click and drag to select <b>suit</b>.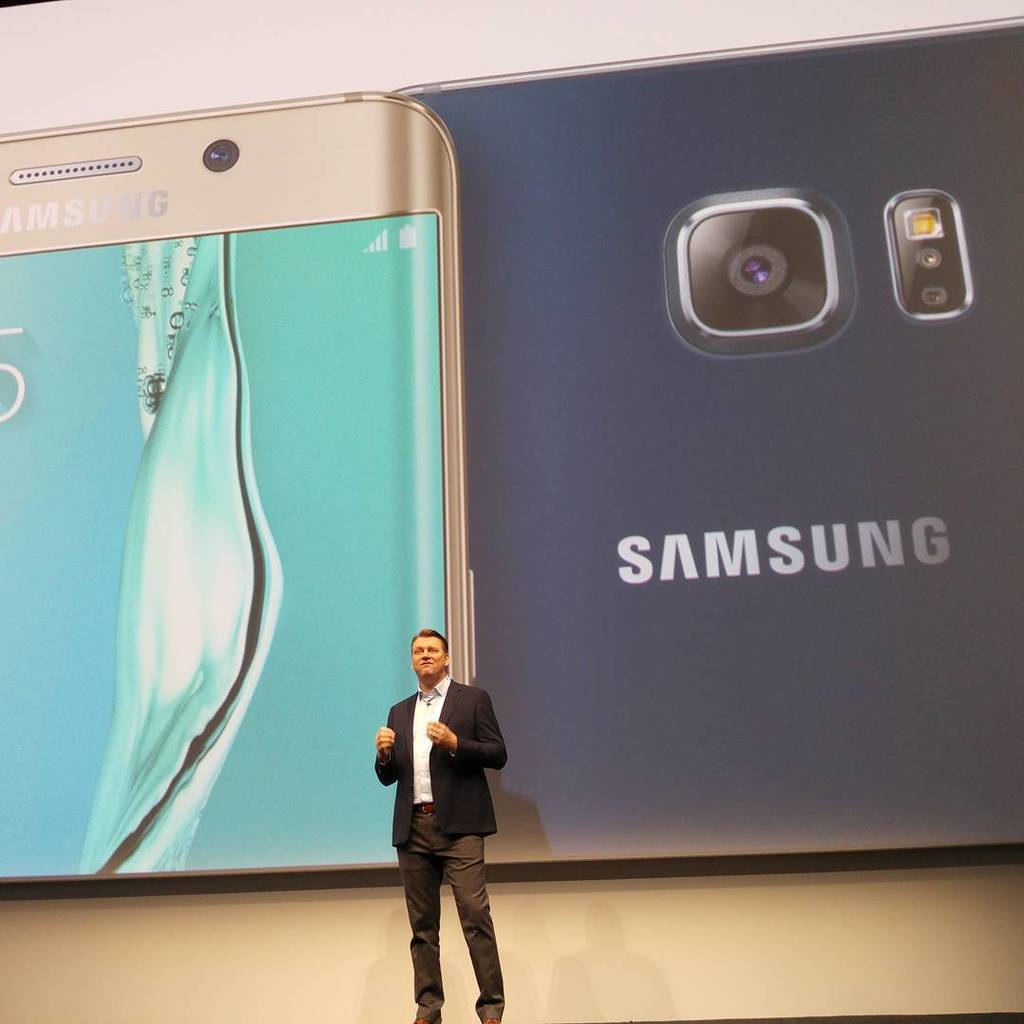
Selection: left=379, top=640, right=524, bottom=1008.
